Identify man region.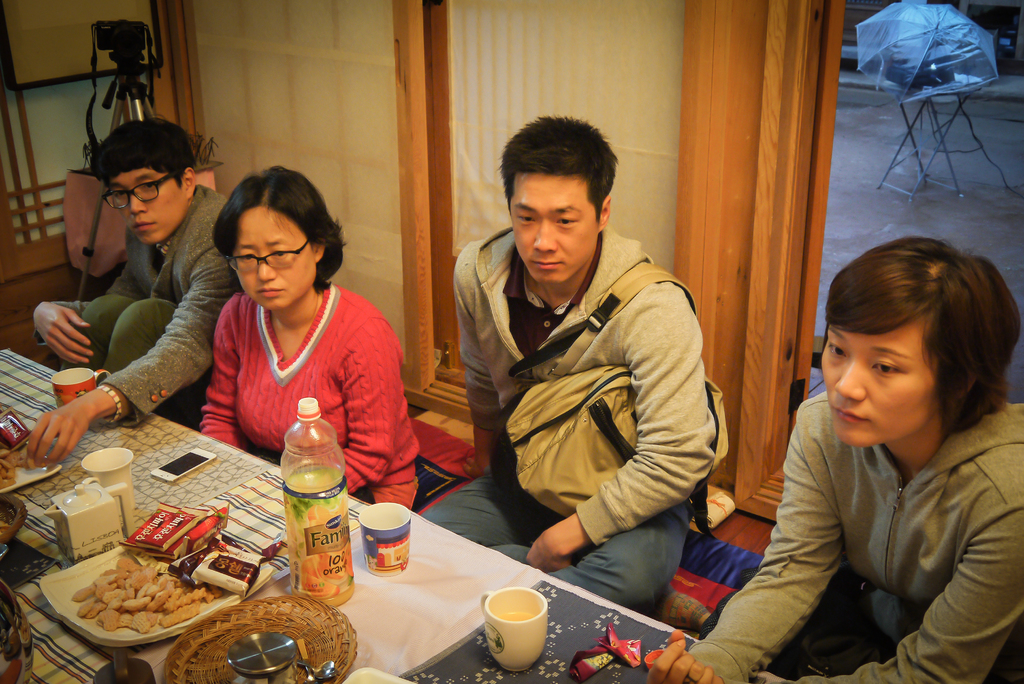
Region: detection(436, 119, 731, 608).
